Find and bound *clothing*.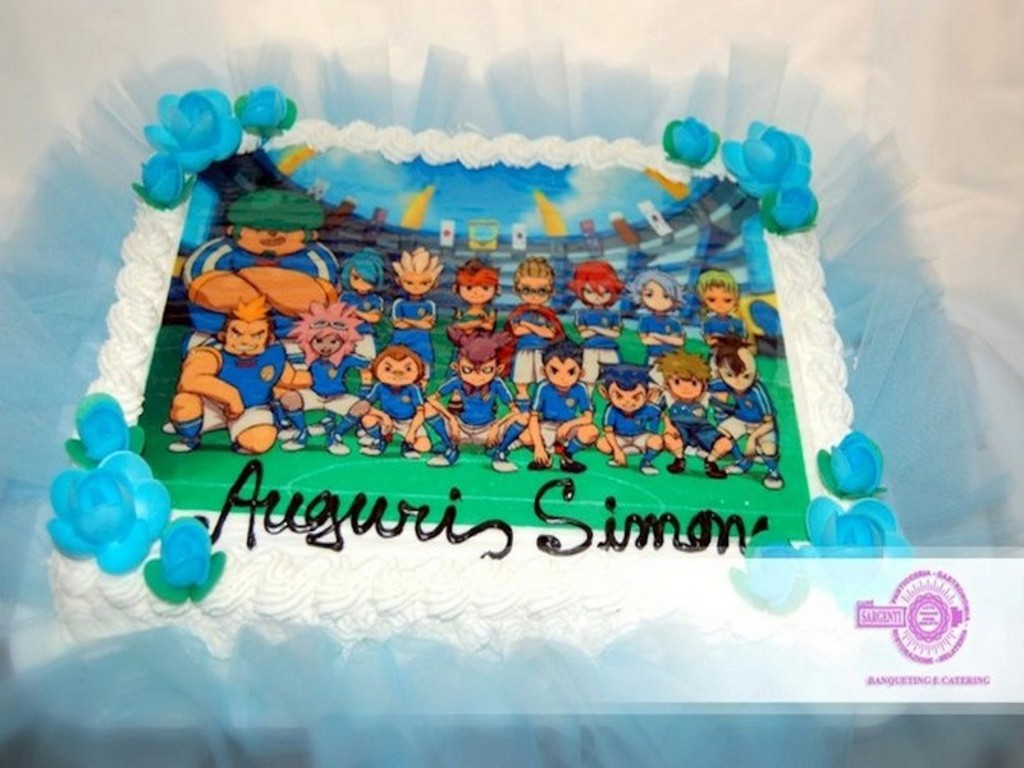
Bound: bbox(288, 352, 378, 428).
